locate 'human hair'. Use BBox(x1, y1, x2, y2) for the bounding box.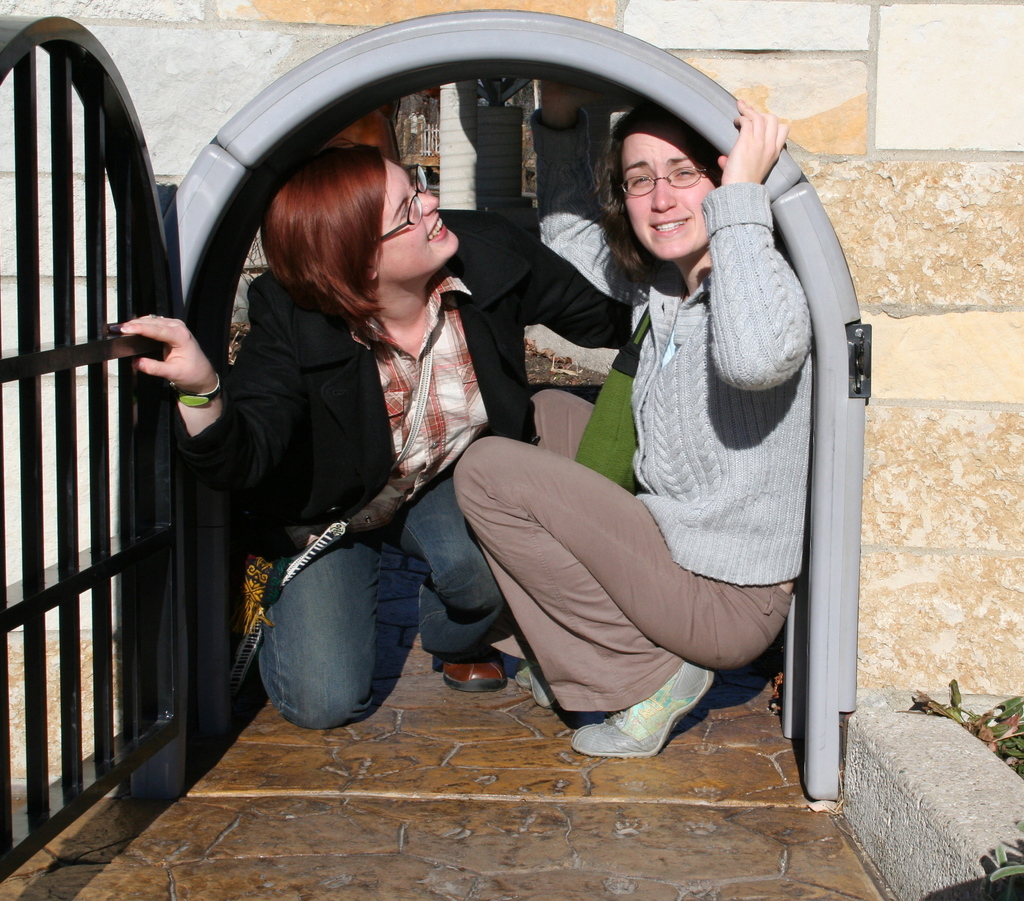
BBox(595, 110, 683, 300).
